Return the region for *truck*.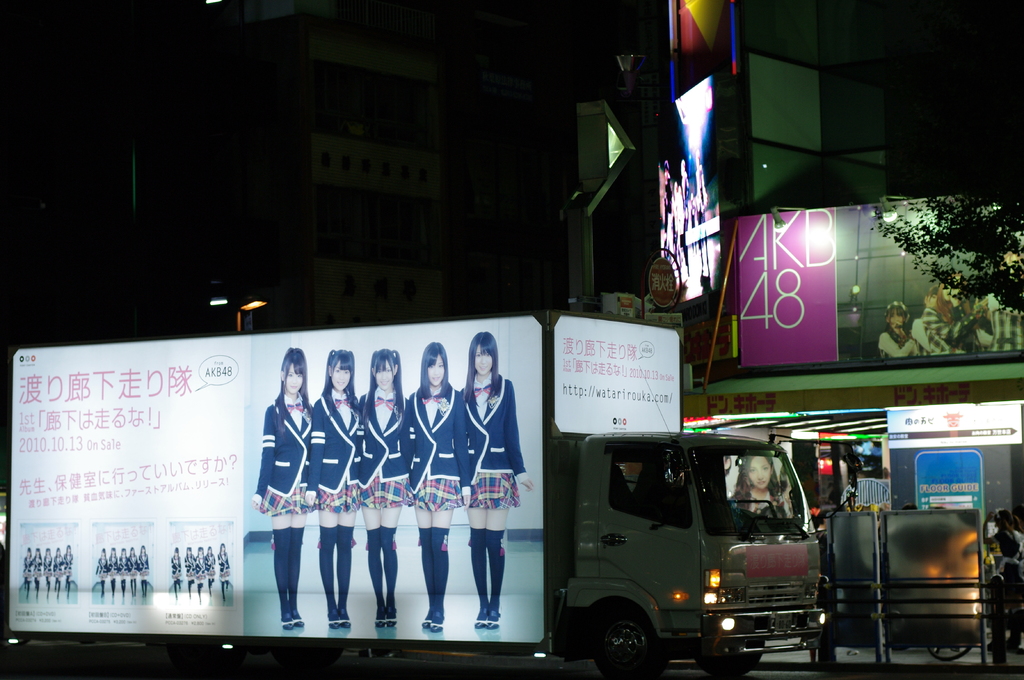
rect(0, 246, 966, 636).
